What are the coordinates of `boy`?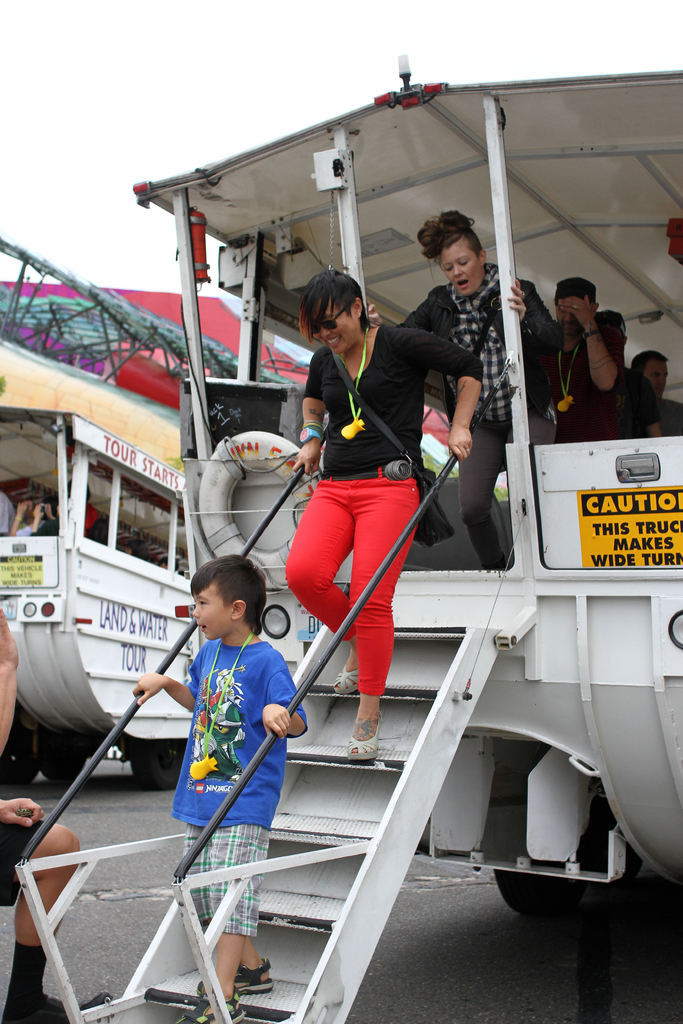
[x1=633, y1=348, x2=682, y2=435].
